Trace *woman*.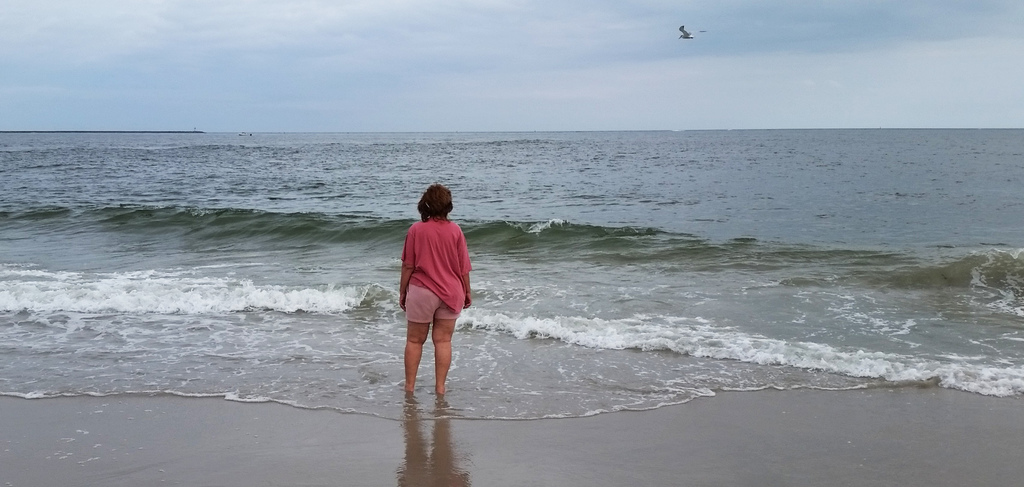
Traced to locate(383, 179, 467, 395).
